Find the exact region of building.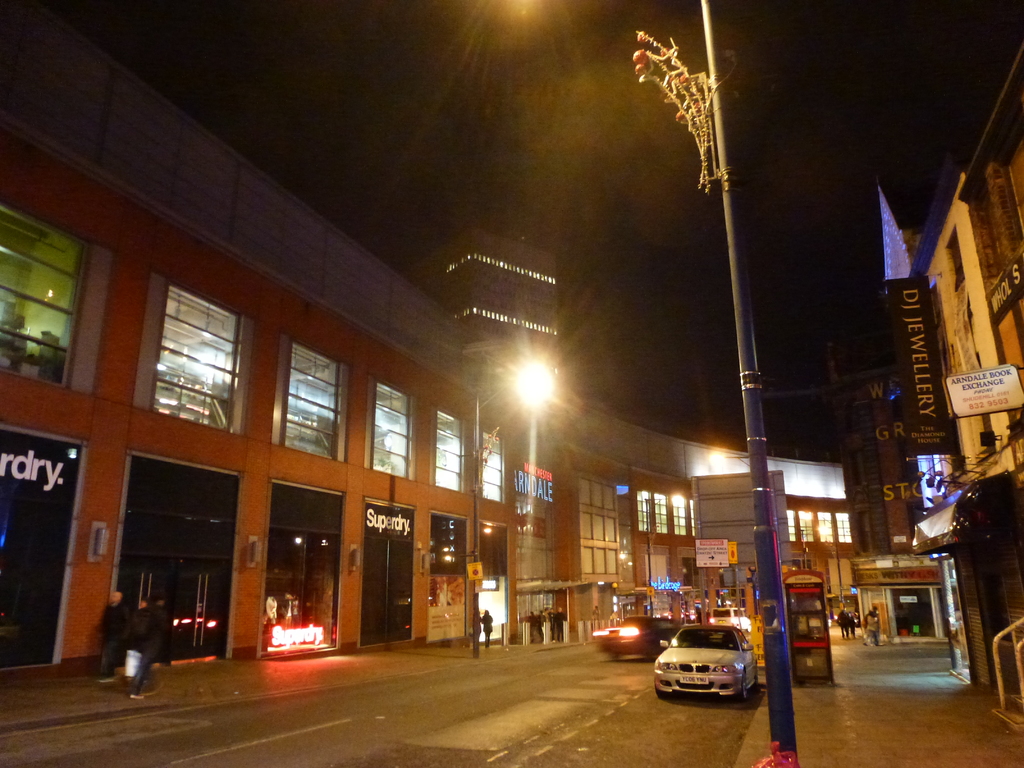
Exact region: box(883, 47, 1023, 698).
